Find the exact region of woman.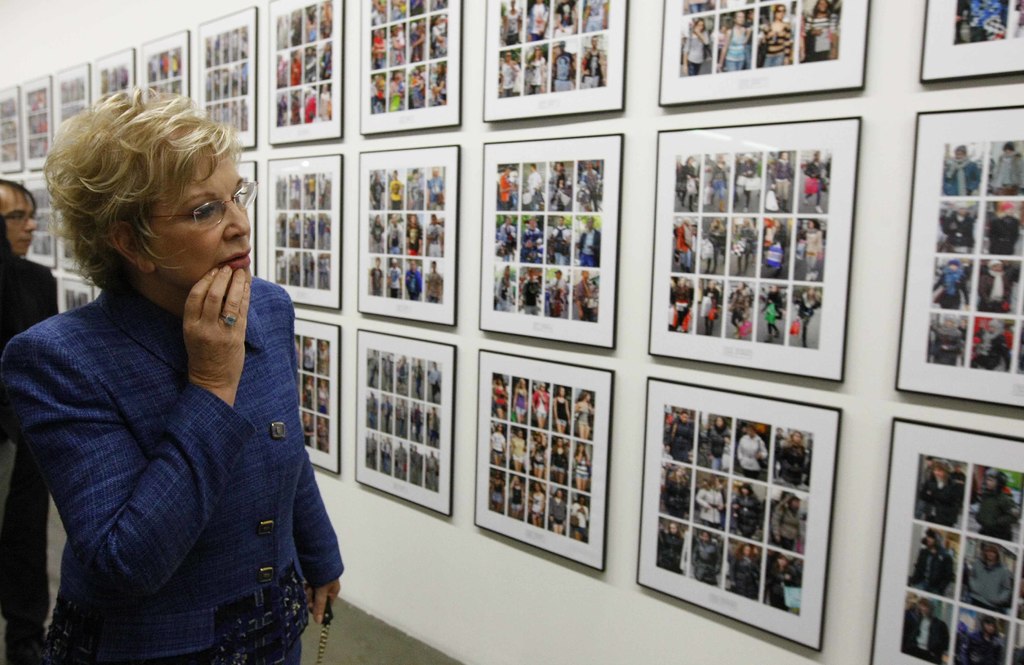
Exact region: (x1=683, y1=20, x2=709, y2=75).
